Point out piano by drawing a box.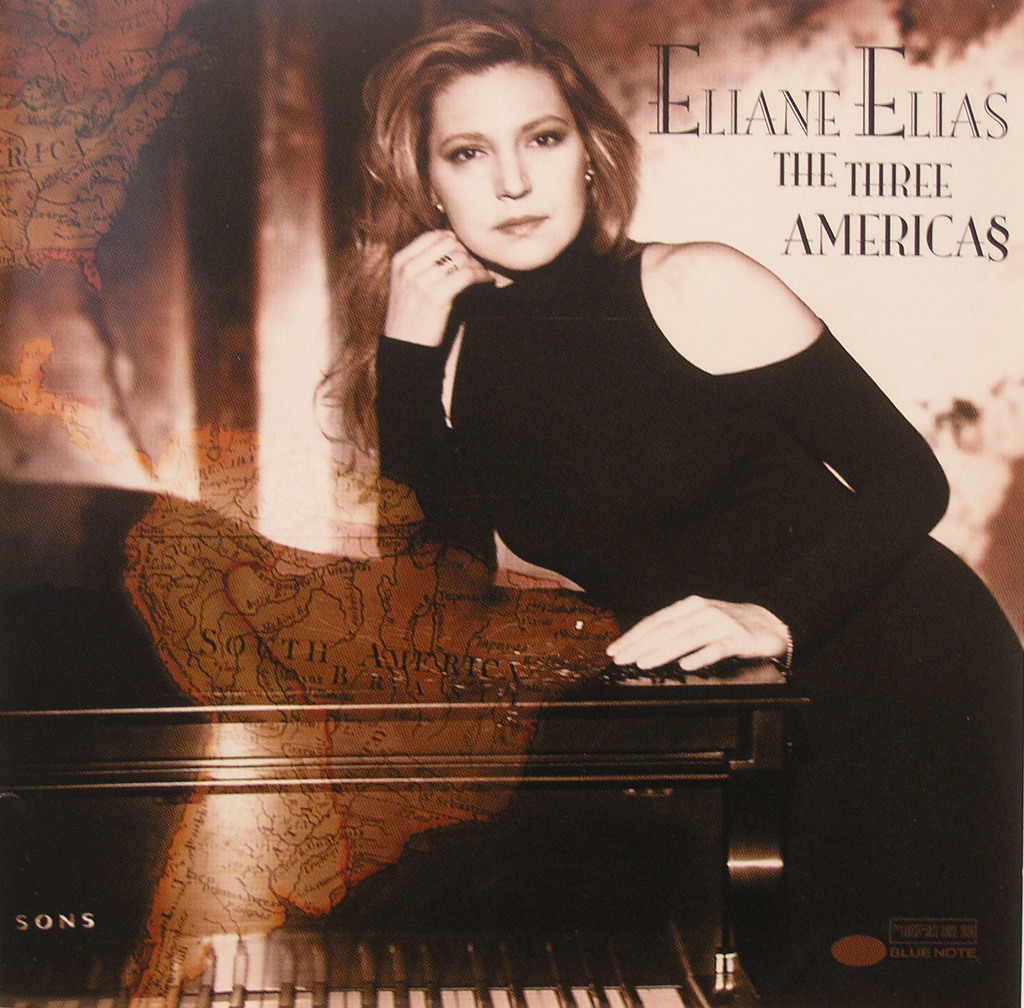
box(4, 489, 815, 1007).
